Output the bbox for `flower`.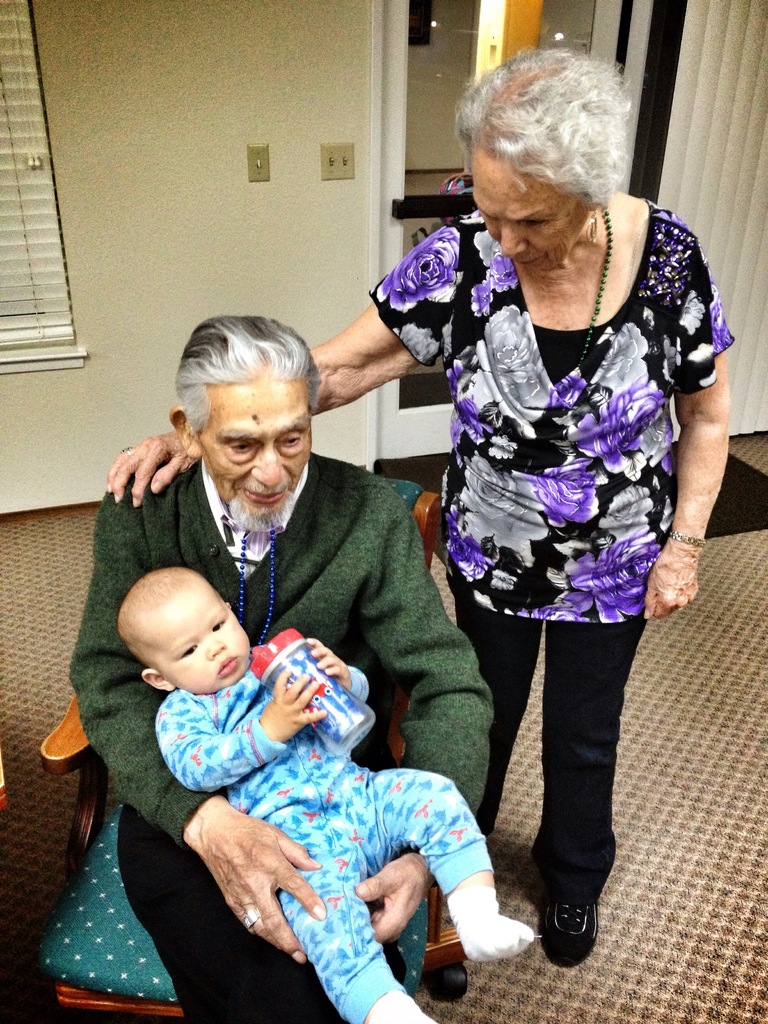
472,228,519,319.
